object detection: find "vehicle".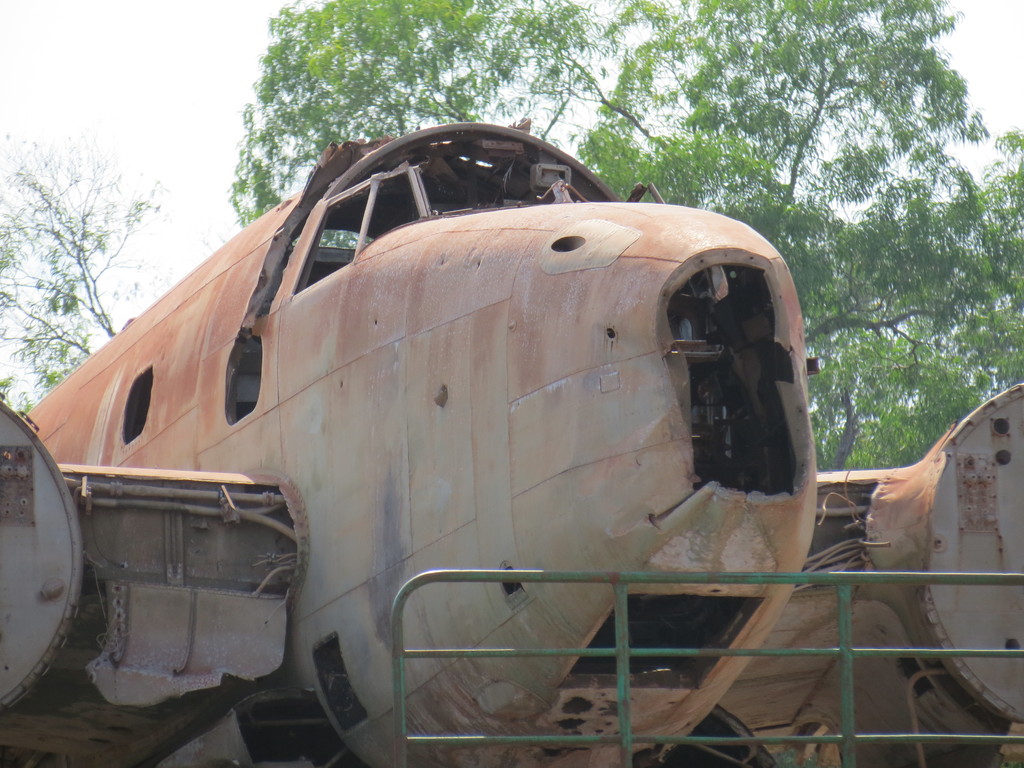
x1=0, y1=130, x2=863, y2=707.
